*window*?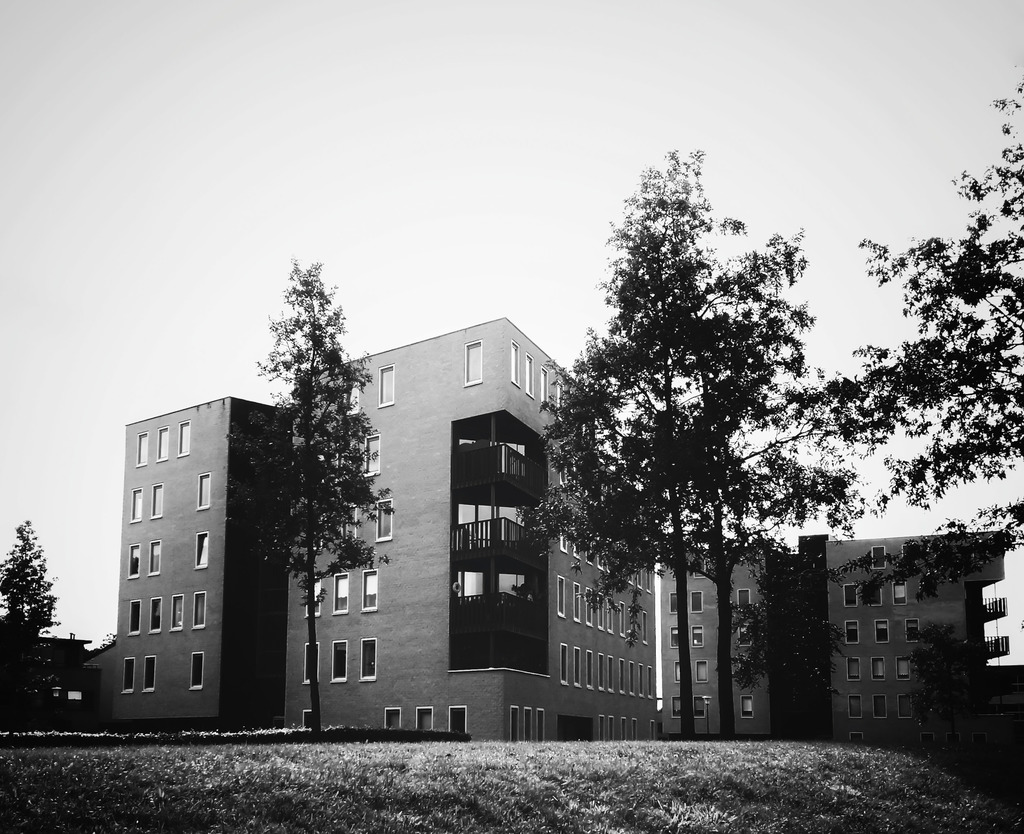
304/576/321/620
